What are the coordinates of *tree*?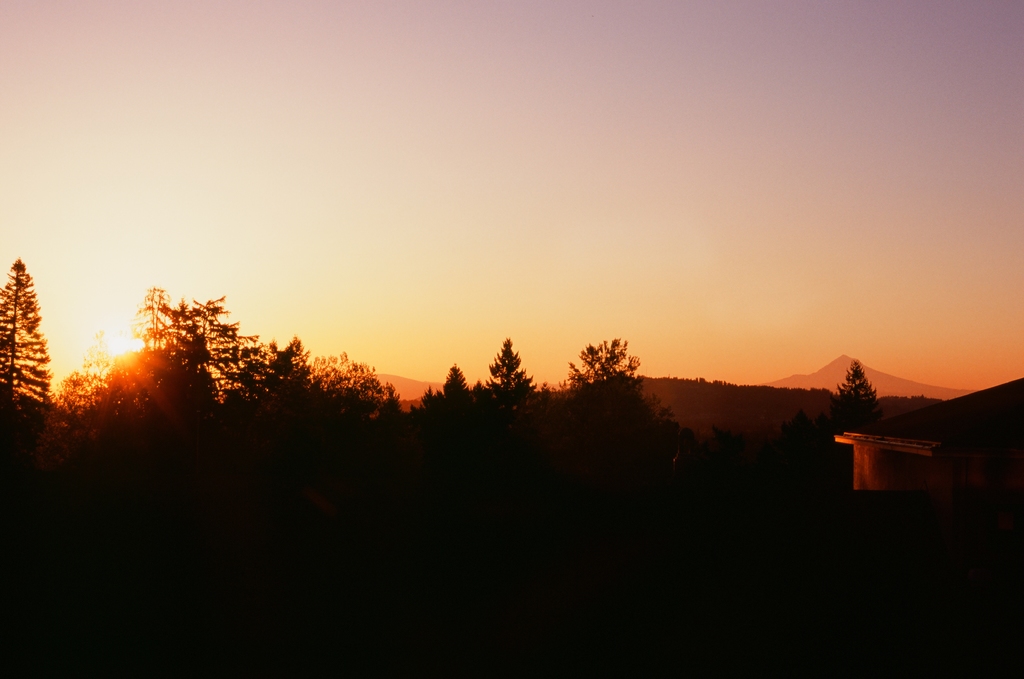
(778, 406, 819, 438).
